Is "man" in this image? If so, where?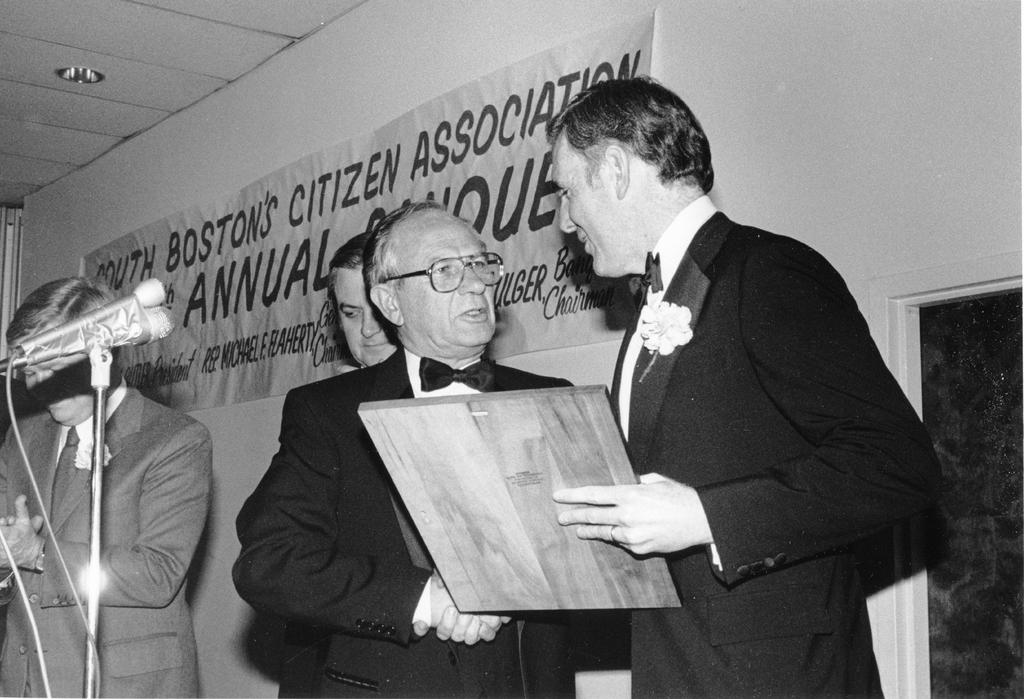
Yes, at left=323, top=217, right=390, bottom=382.
